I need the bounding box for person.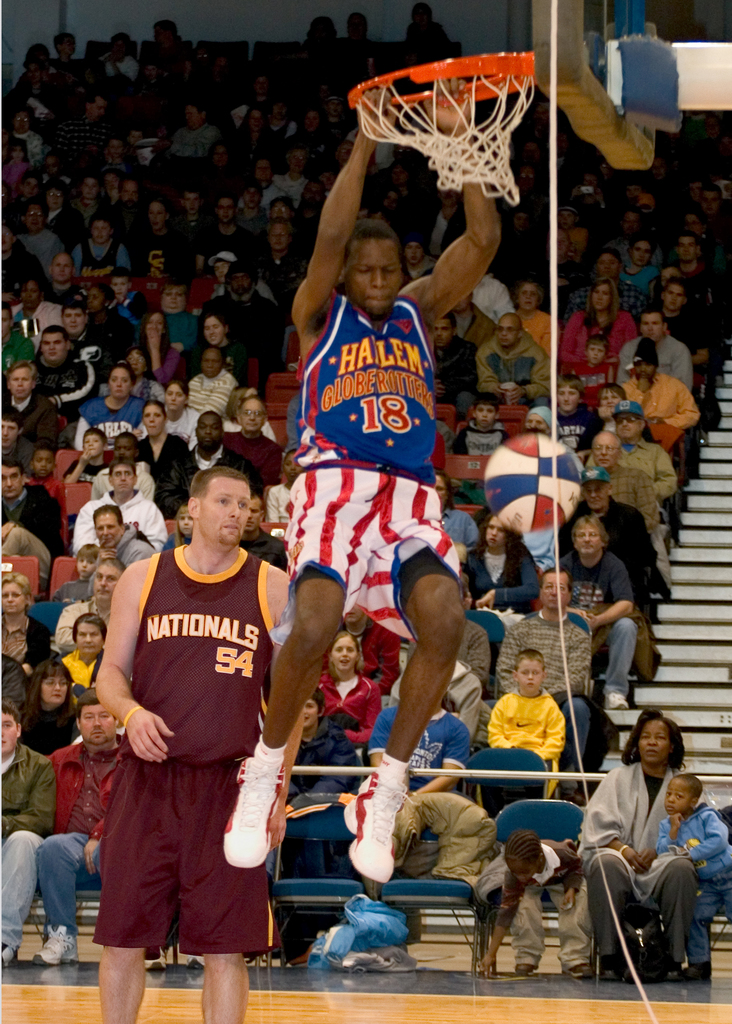
Here it is: pyautogui.locateOnScreen(18, 190, 60, 266).
